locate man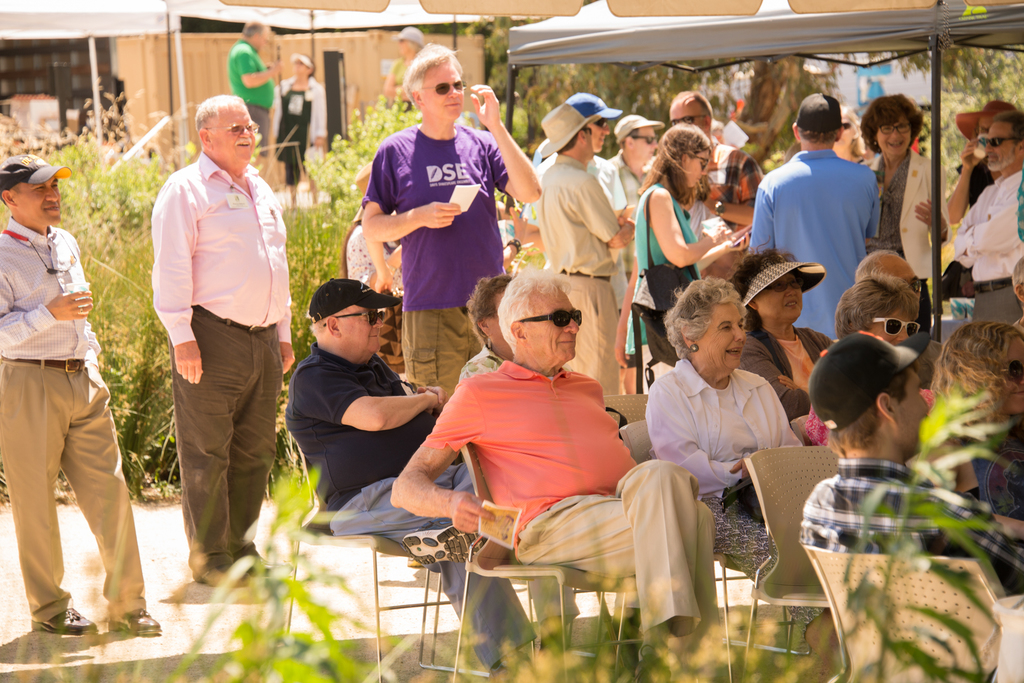
bbox(794, 330, 1021, 594)
